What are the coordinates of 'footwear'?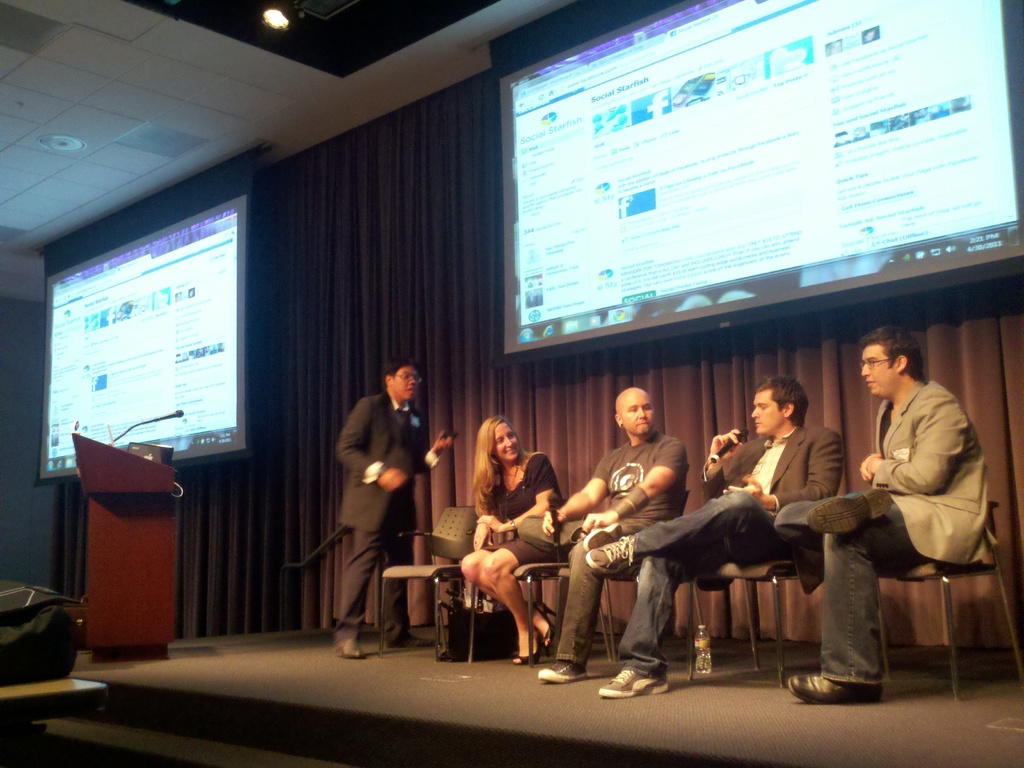
box=[584, 526, 621, 551].
